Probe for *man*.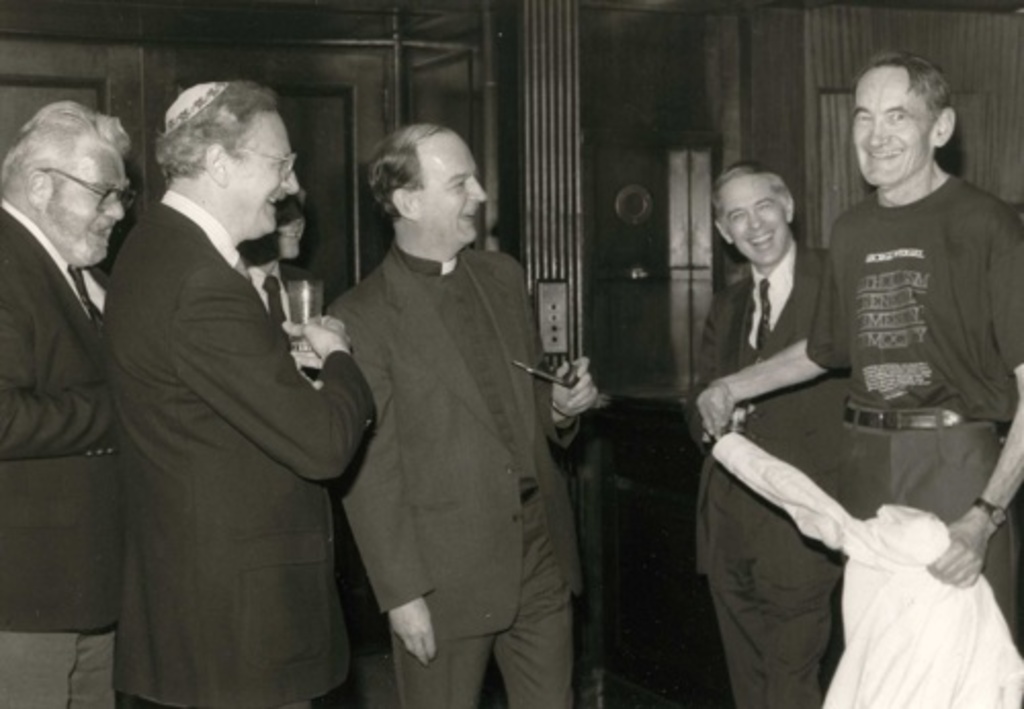
Probe result: rect(0, 90, 123, 707).
